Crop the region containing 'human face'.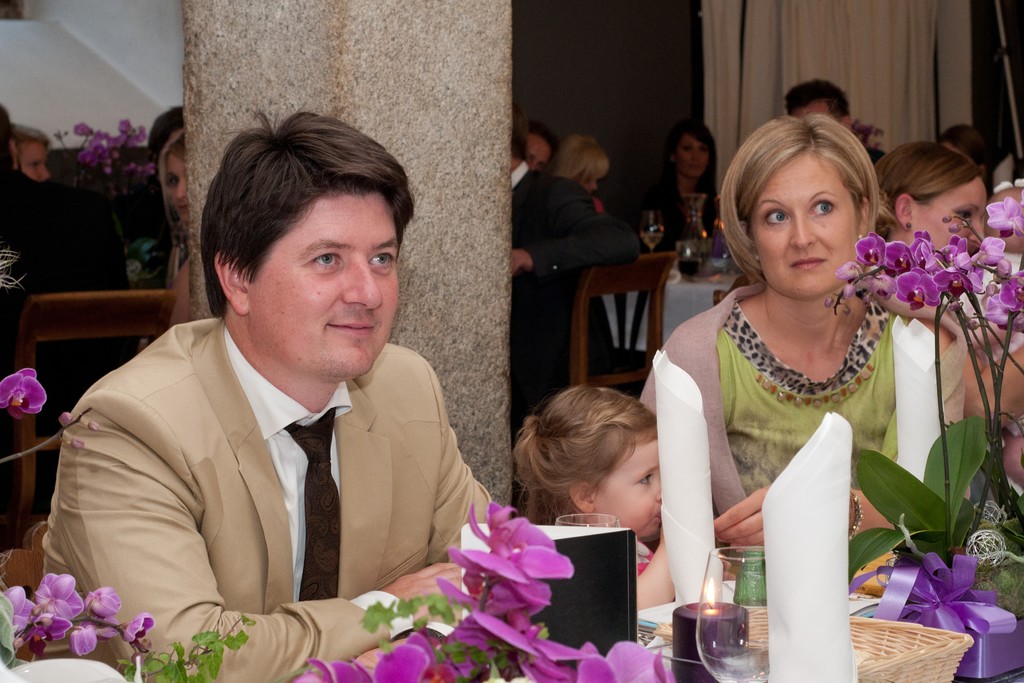
Crop region: [left=682, top=131, right=706, bottom=179].
